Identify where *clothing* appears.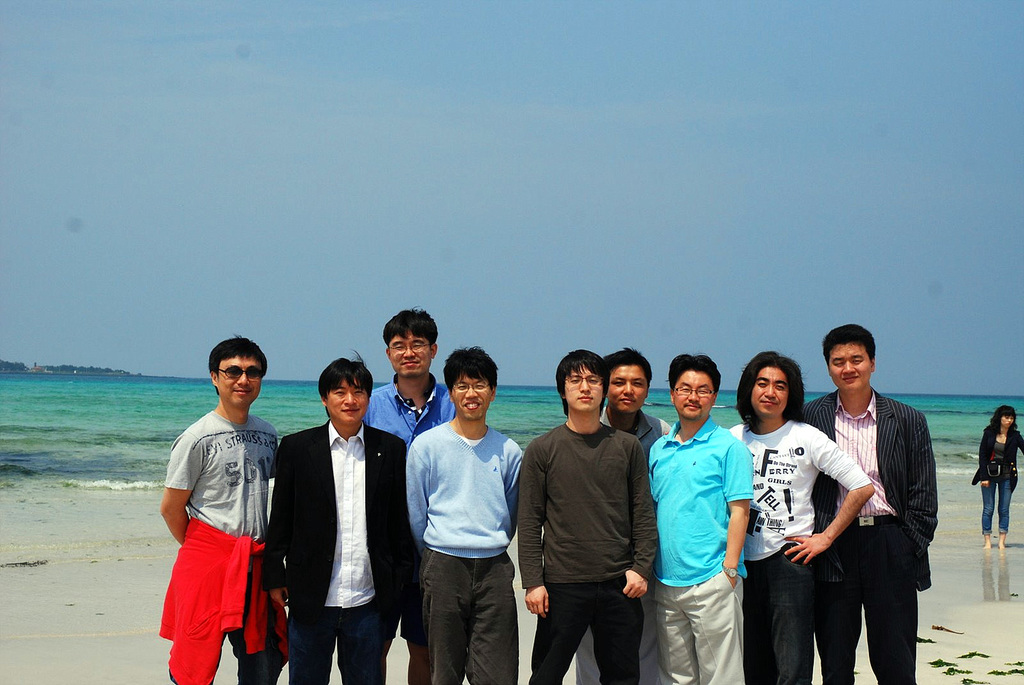
Appears at crop(403, 421, 526, 684).
